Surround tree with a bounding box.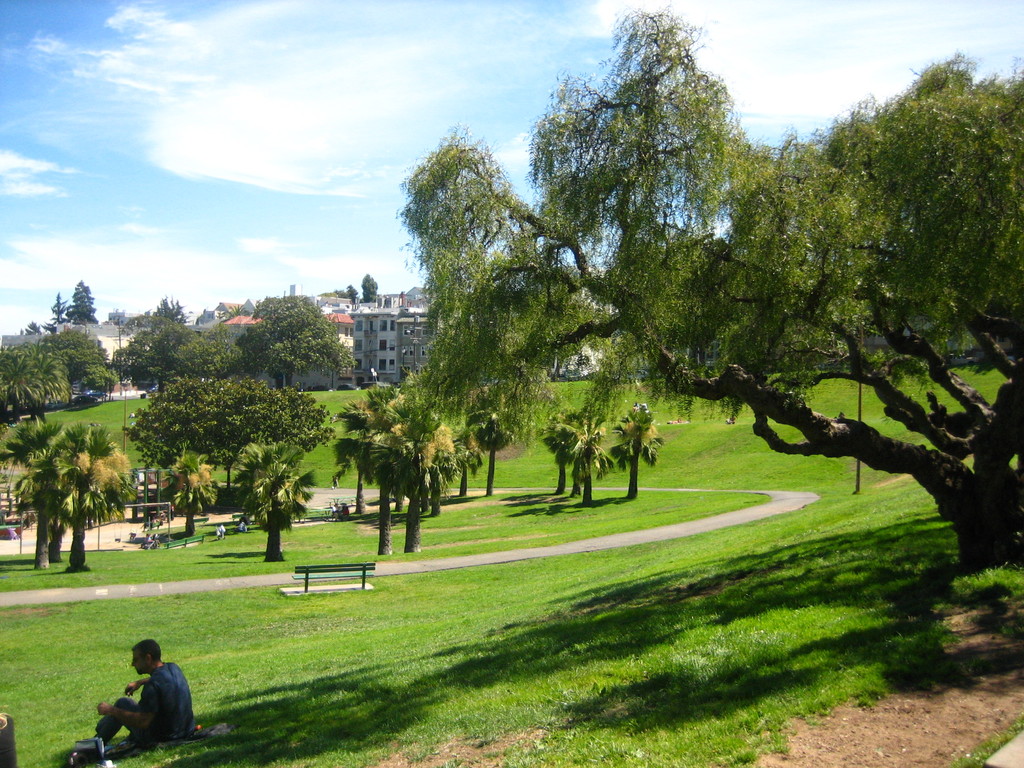
{"x1": 163, "y1": 447, "x2": 223, "y2": 540}.
